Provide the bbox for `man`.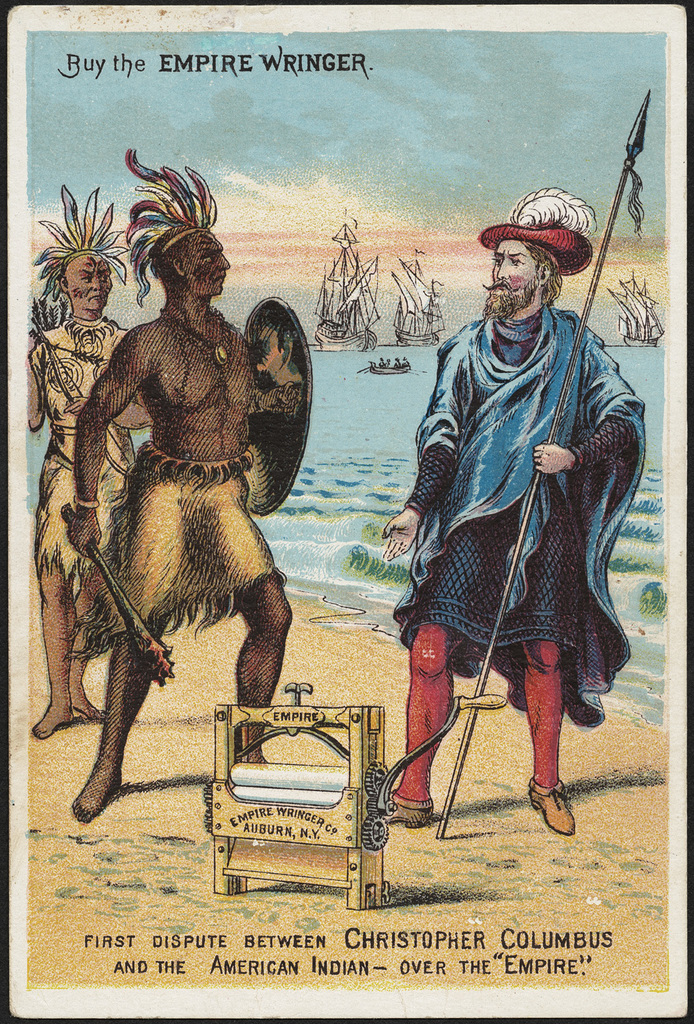
bbox(378, 197, 638, 829).
